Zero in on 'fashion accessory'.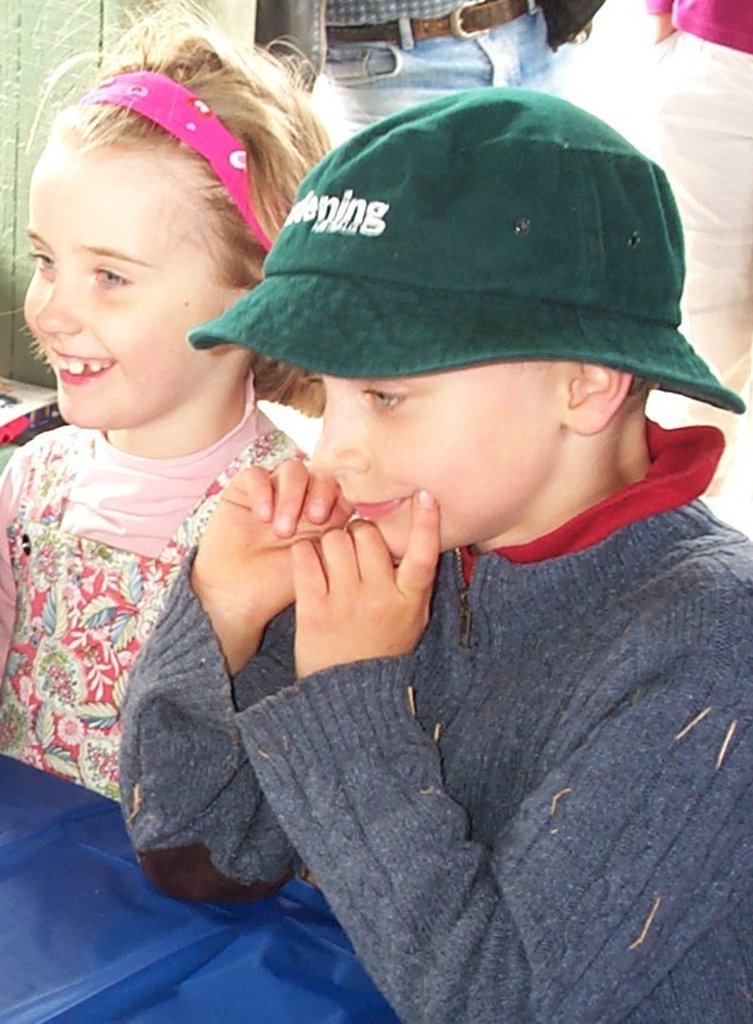
Zeroed in: (x1=188, y1=81, x2=741, y2=417).
